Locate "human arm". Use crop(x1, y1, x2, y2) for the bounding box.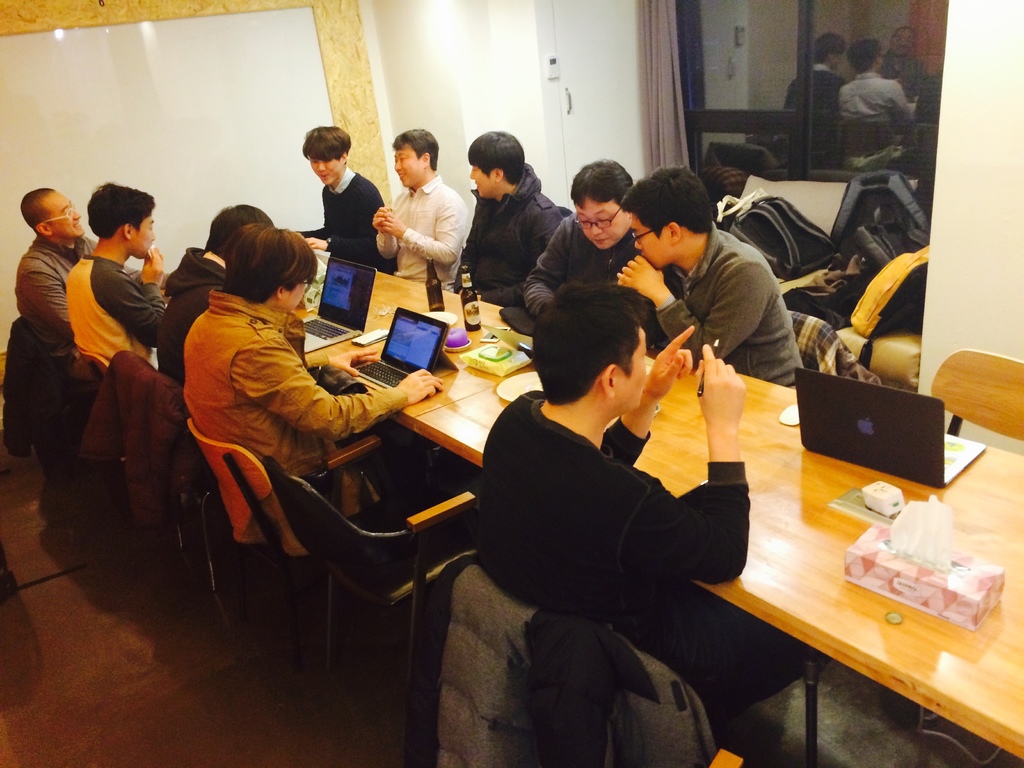
crop(102, 233, 157, 339).
